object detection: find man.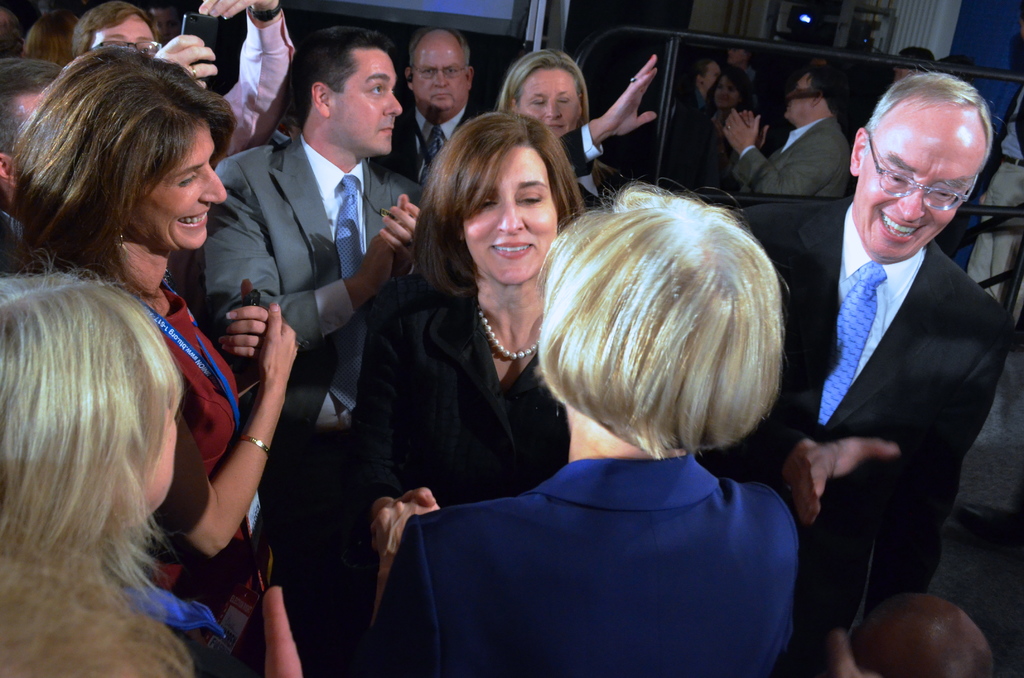
[x1=172, y1=31, x2=431, y2=588].
